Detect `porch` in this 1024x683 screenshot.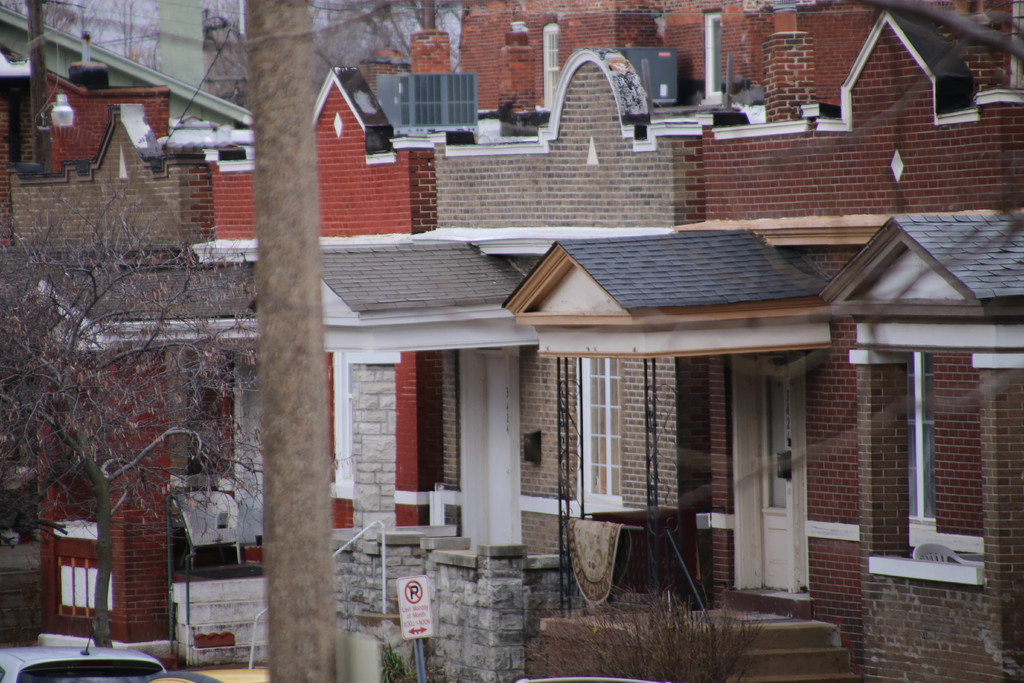
Detection: 0 5 1023 278.
